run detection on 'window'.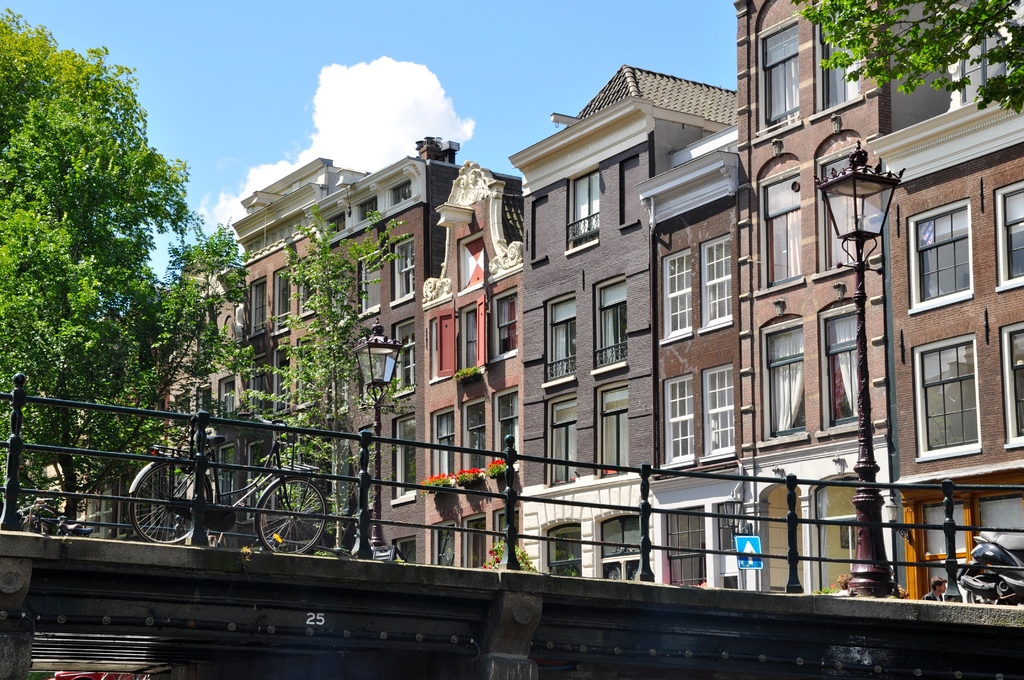
Result: (x1=655, y1=376, x2=700, y2=473).
